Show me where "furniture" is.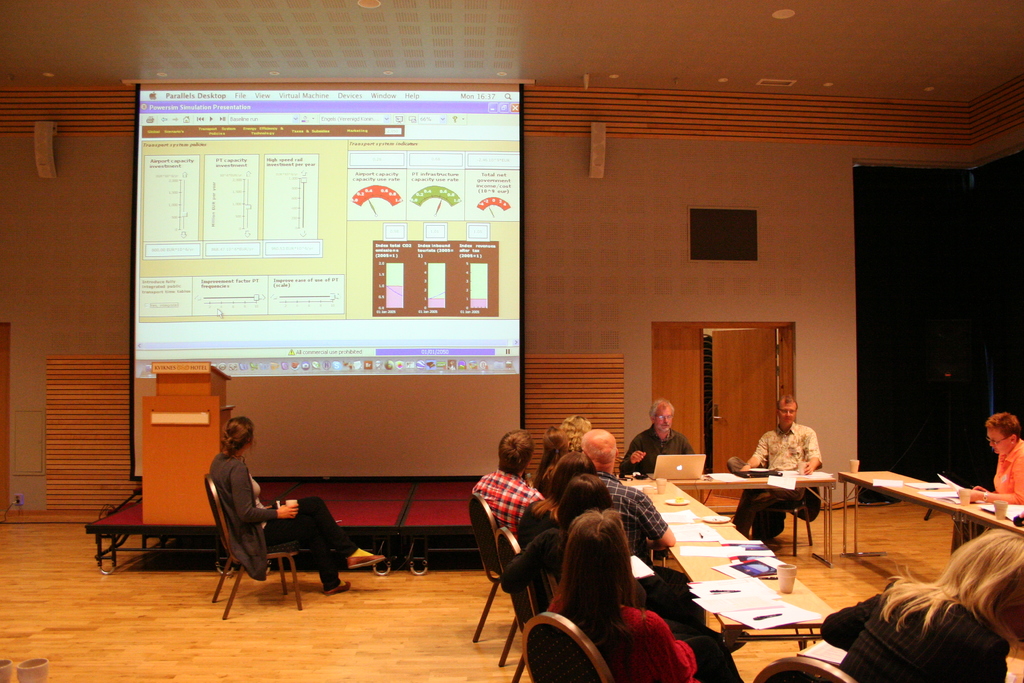
"furniture" is at [753, 653, 856, 682].
